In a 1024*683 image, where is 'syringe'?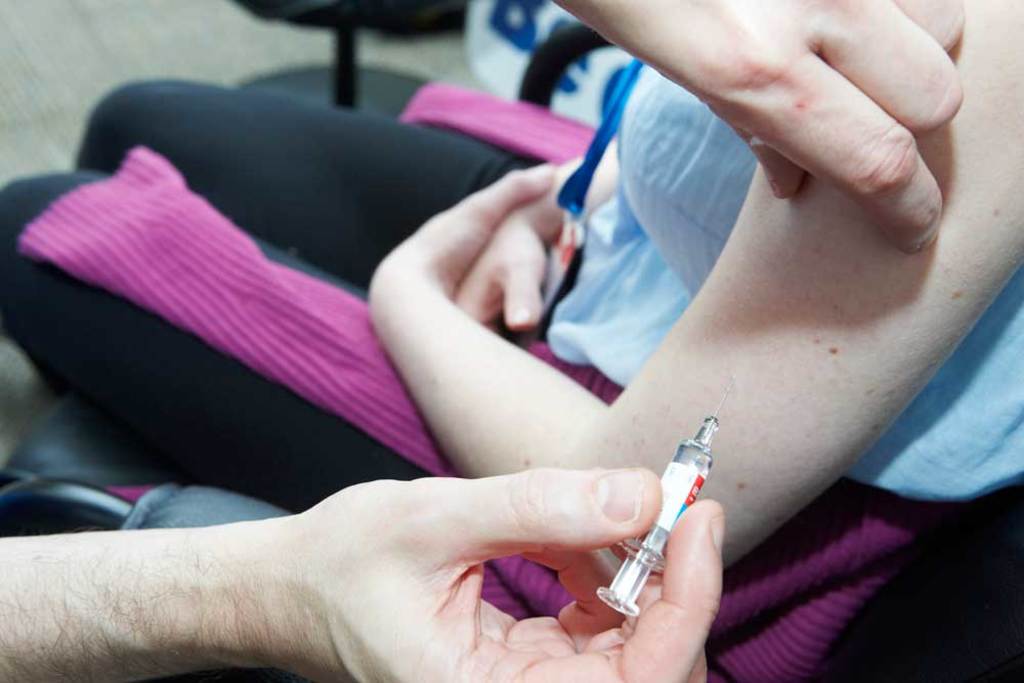
[596, 375, 738, 621].
